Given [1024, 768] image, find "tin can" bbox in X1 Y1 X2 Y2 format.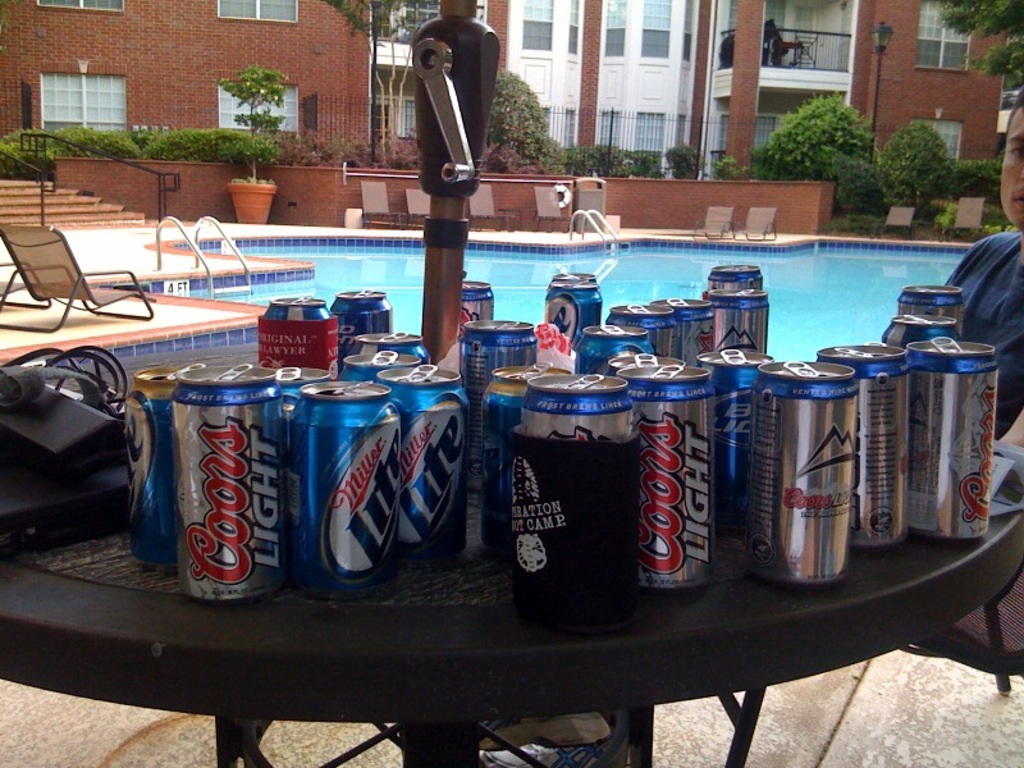
253 285 342 366.
